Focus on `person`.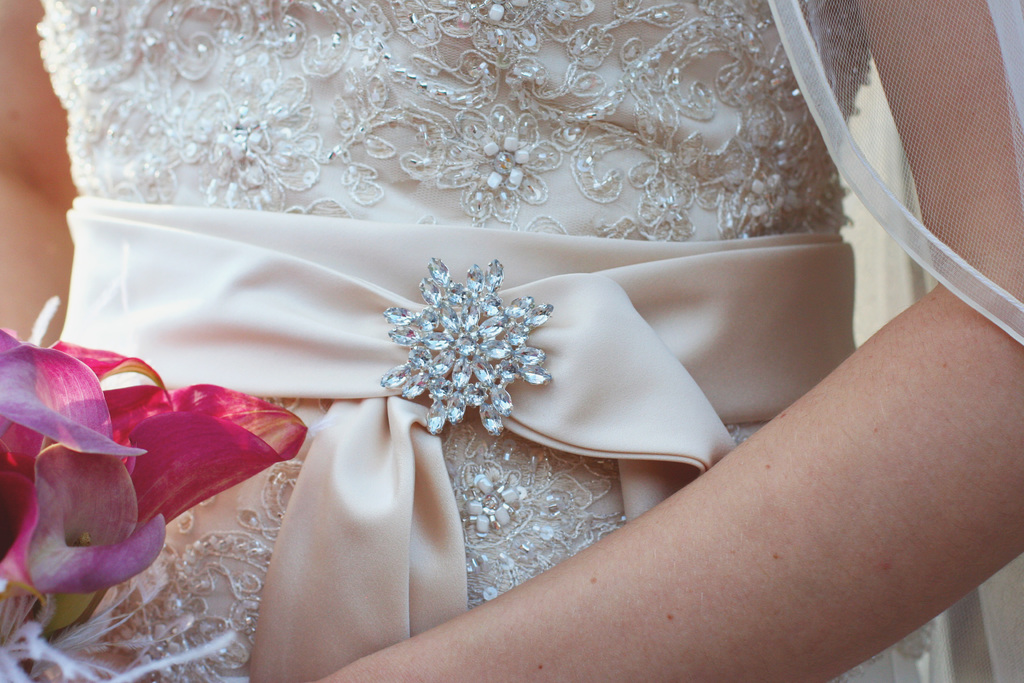
Focused at <region>0, 0, 1021, 682</region>.
